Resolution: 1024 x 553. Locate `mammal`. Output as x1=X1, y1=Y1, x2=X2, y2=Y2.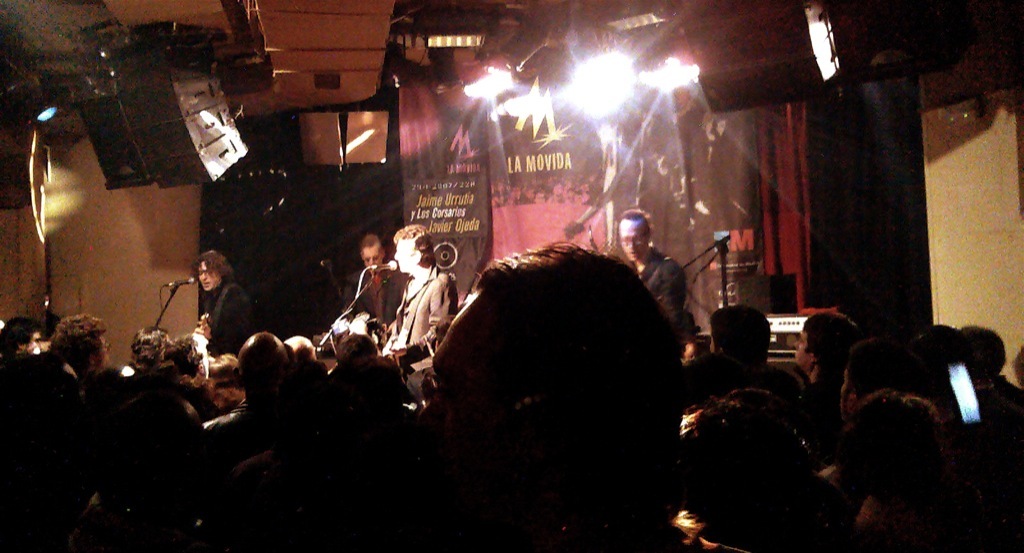
x1=335, y1=230, x2=412, y2=351.
